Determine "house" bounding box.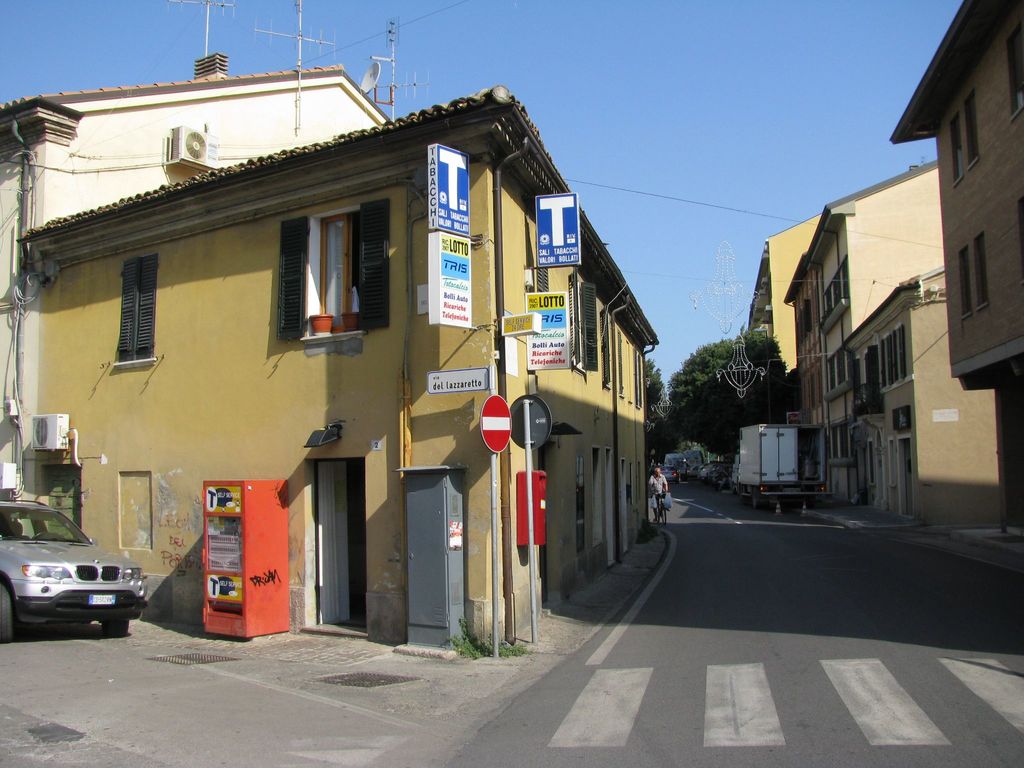
Determined: locate(729, 198, 822, 408).
